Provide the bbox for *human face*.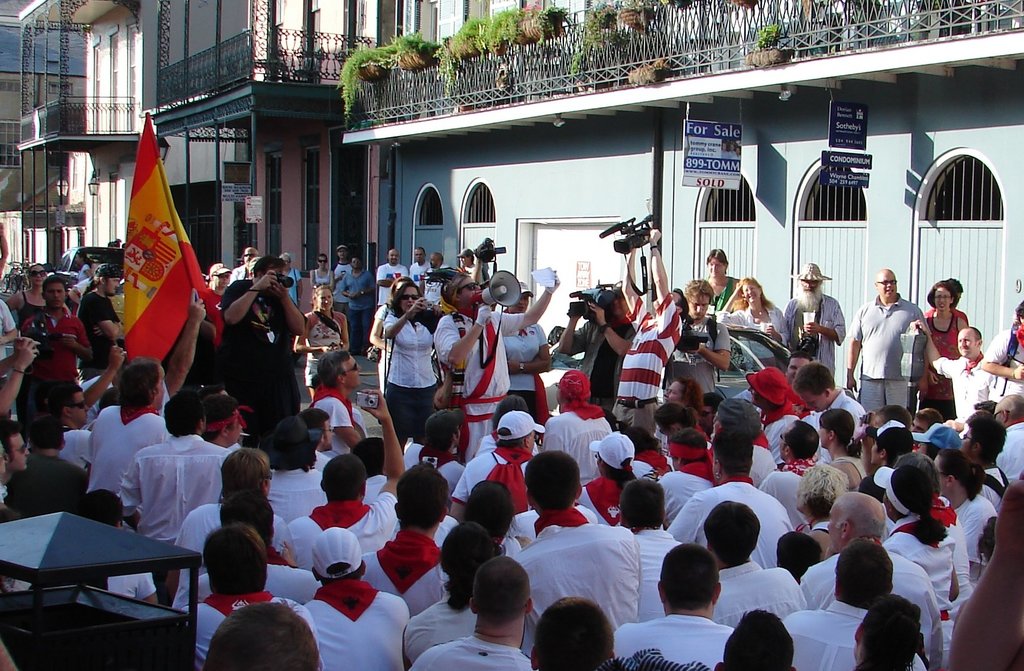
locate(413, 248, 424, 262).
